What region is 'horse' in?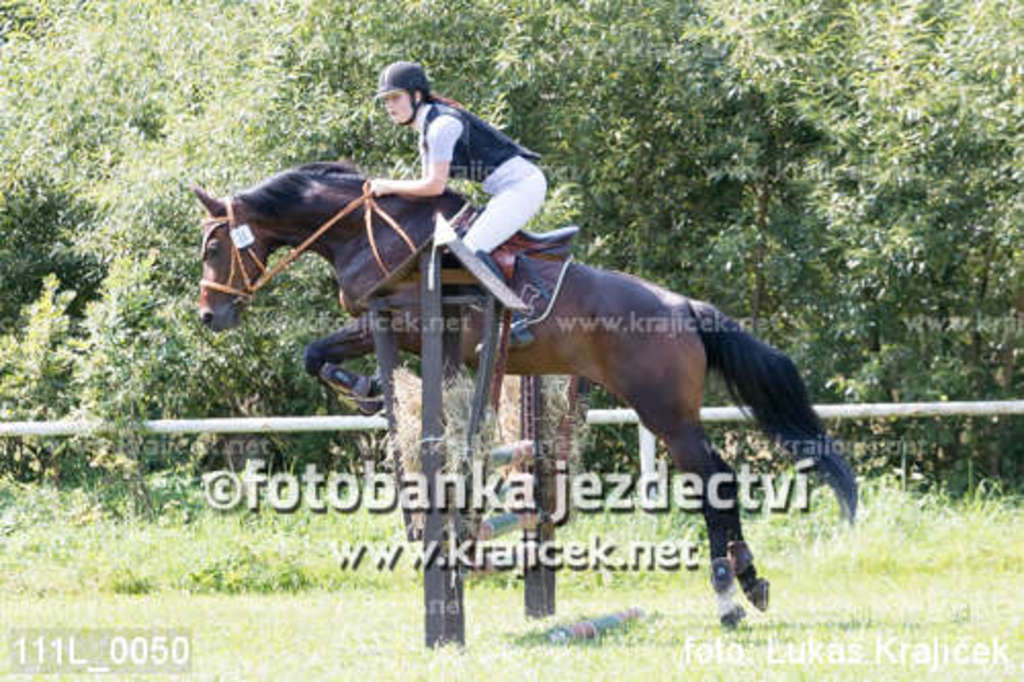
188, 158, 856, 635.
